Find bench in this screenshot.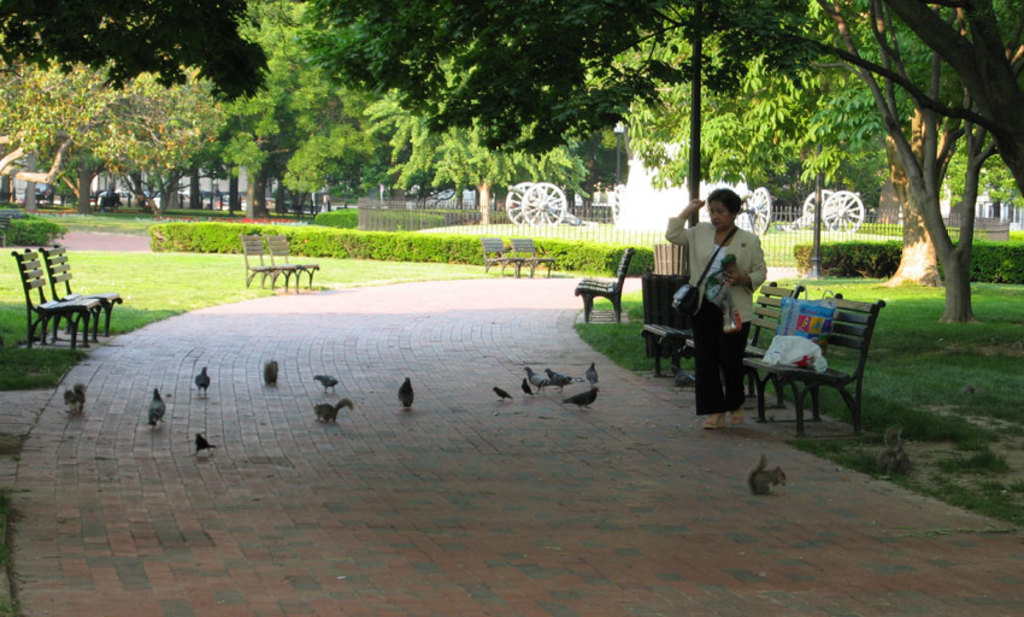
The bounding box for bench is x1=479 y1=237 x2=520 y2=281.
